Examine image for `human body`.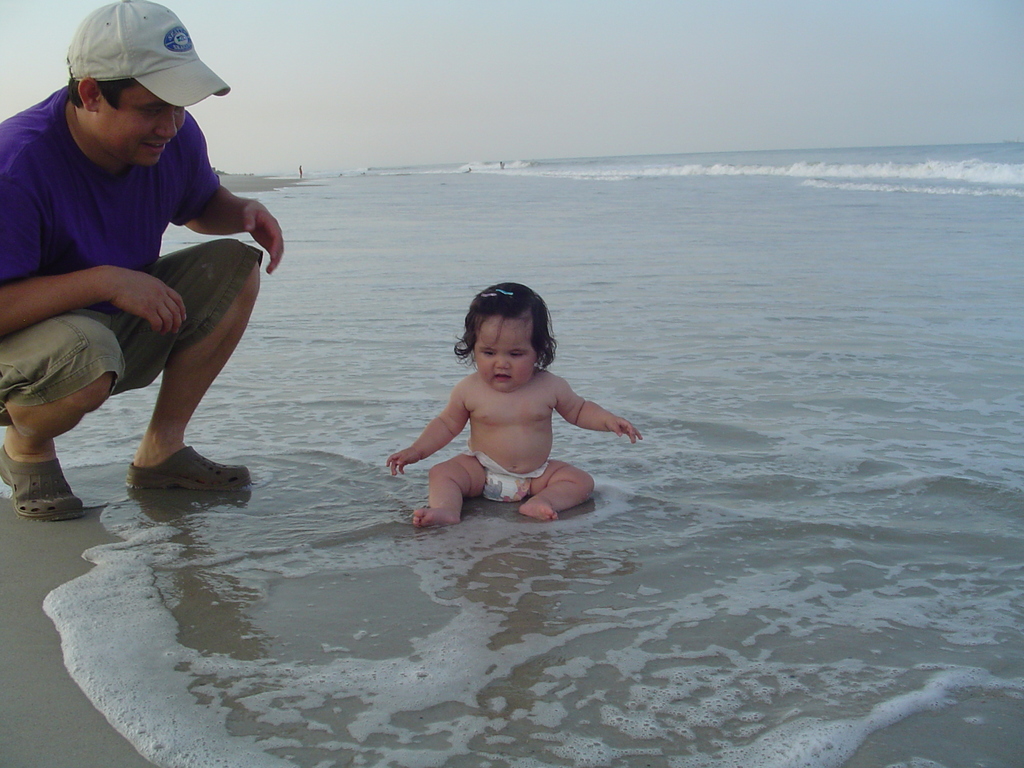
Examination result: Rect(388, 276, 638, 528).
